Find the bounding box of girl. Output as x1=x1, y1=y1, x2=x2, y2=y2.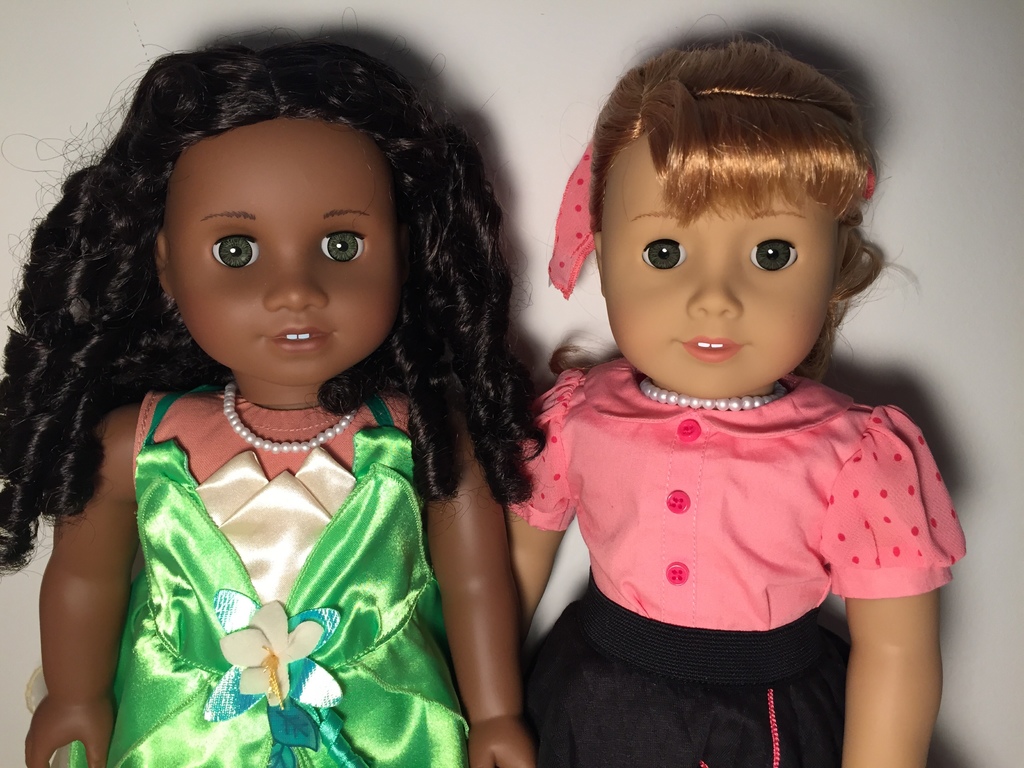
x1=503, y1=13, x2=966, y2=767.
